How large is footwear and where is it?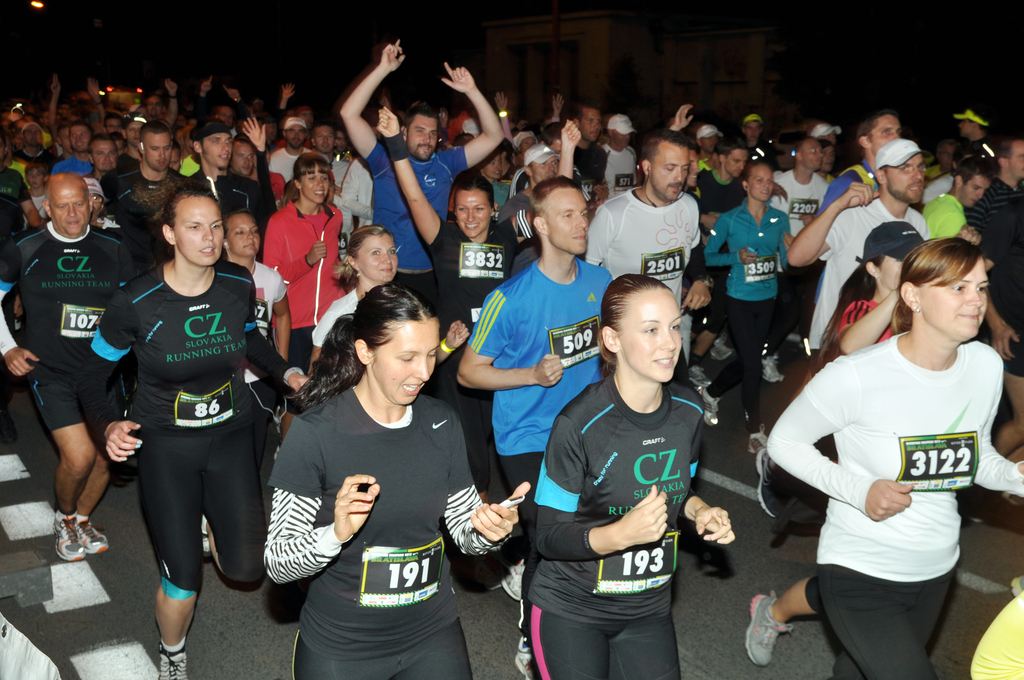
Bounding box: 500,560,525,607.
